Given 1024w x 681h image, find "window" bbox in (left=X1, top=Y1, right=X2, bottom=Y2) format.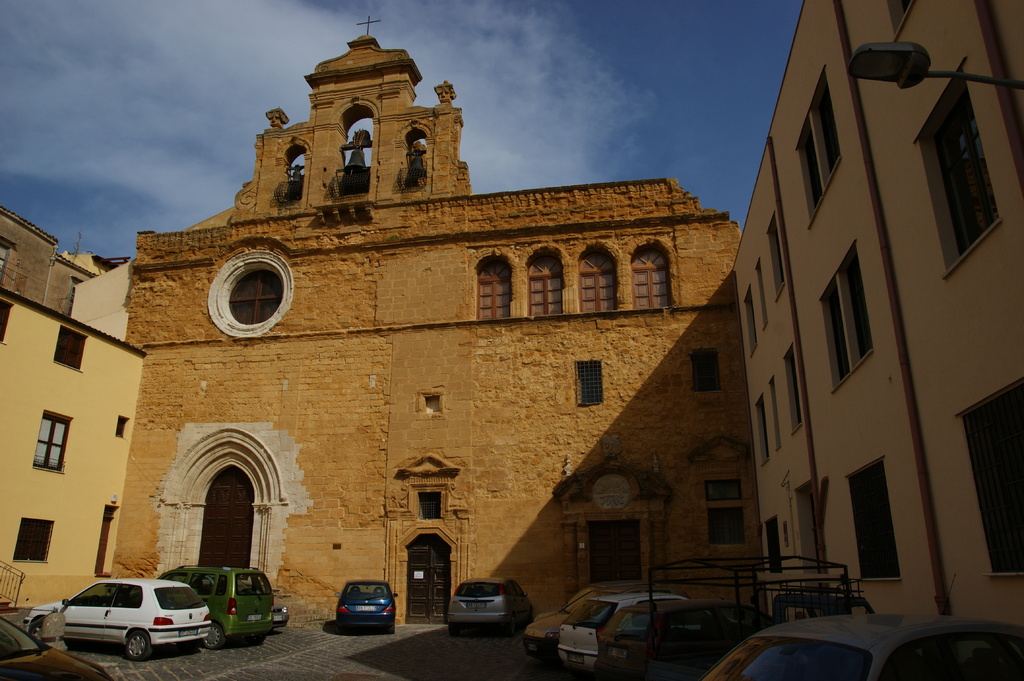
(left=530, top=251, right=563, bottom=314).
